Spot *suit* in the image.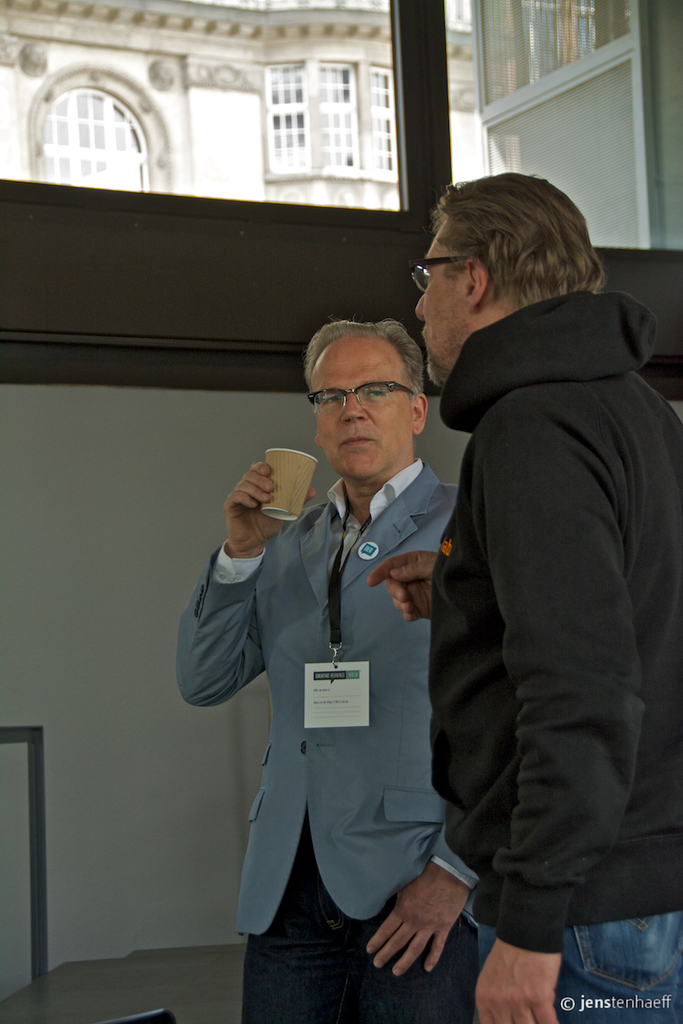
*suit* found at x1=171, y1=458, x2=480, y2=936.
